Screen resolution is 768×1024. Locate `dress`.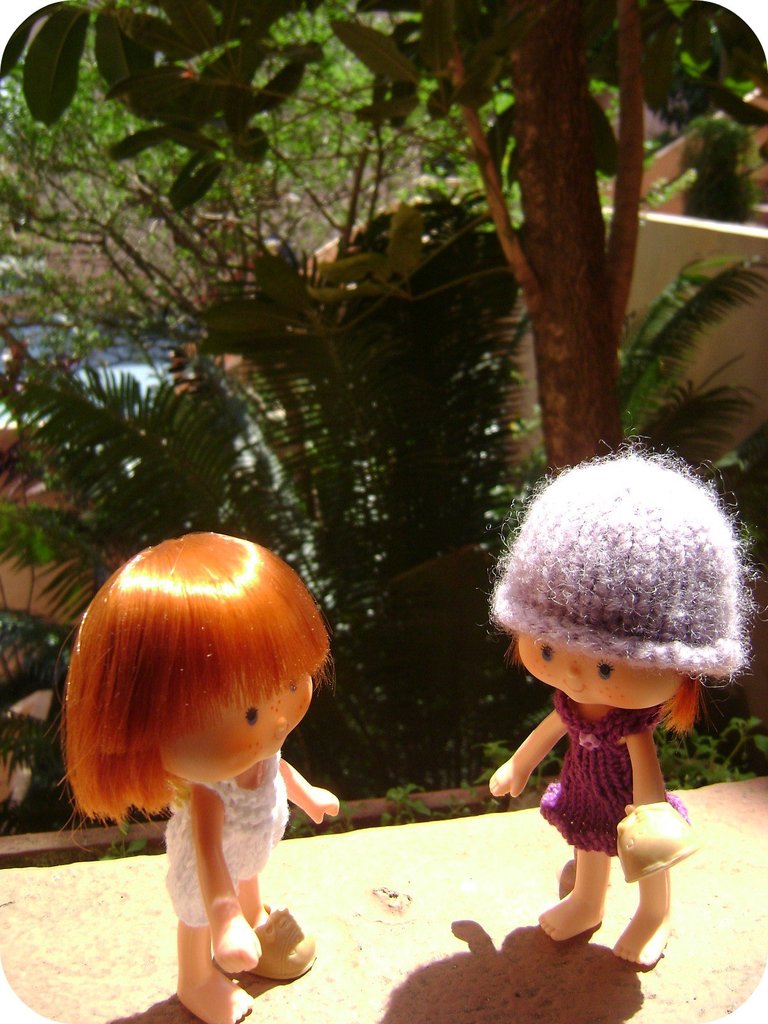
l=499, t=707, r=700, b=857.
